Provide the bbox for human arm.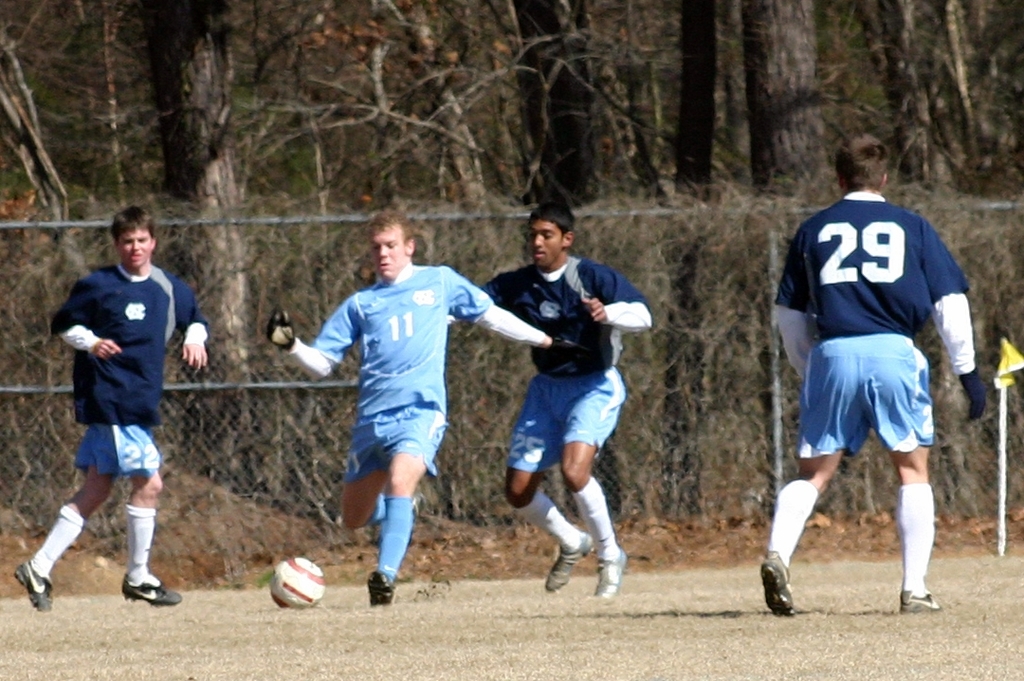
x1=584 y1=267 x2=655 y2=330.
